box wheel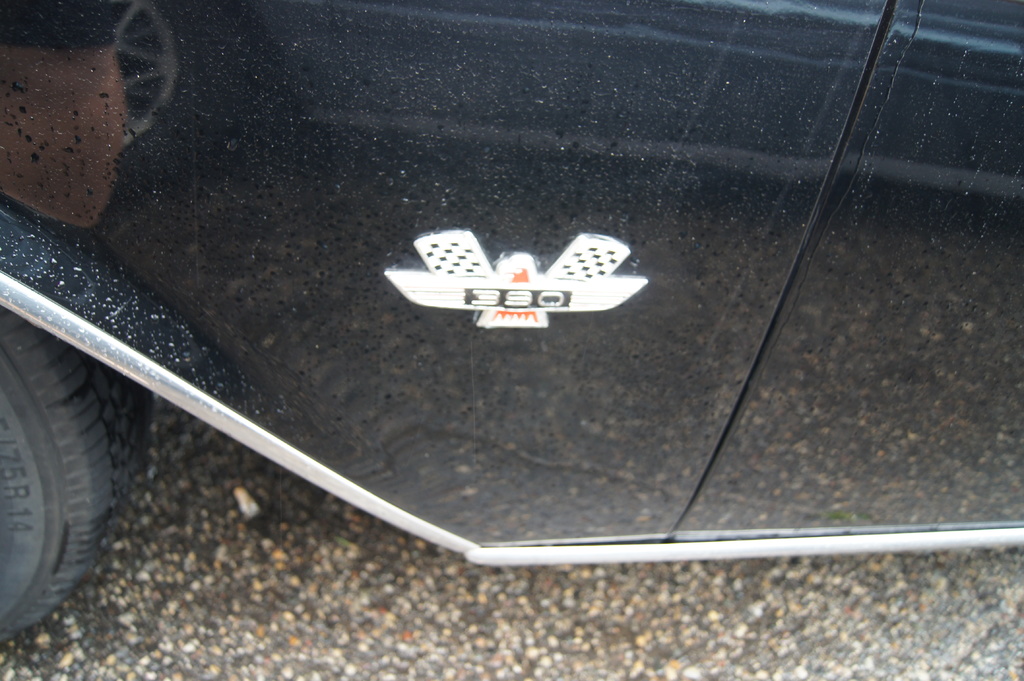
region(0, 298, 156, 643)
